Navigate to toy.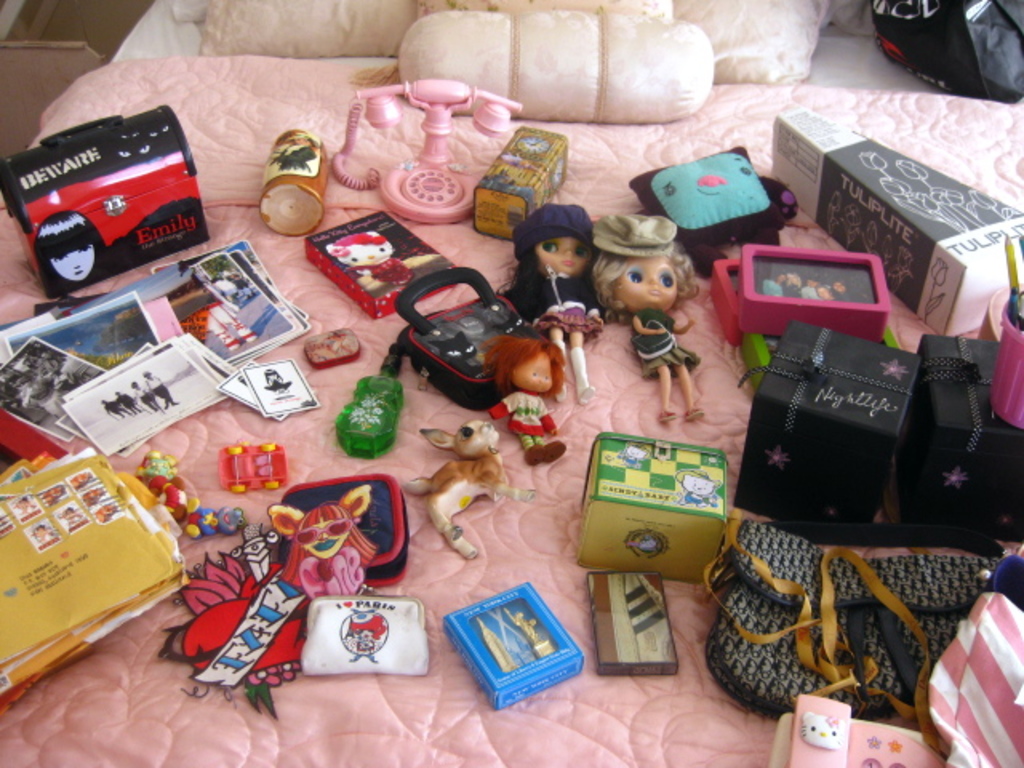
Navigation target: [336,341,406,466].
